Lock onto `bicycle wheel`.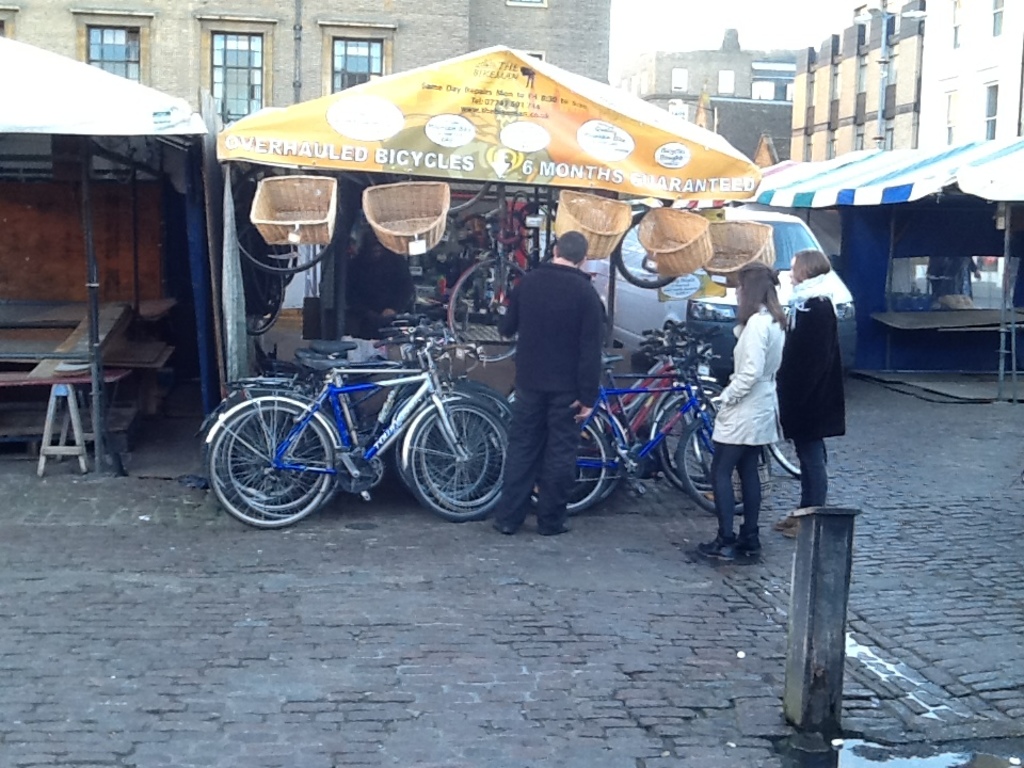
Locked: x1=447 y1=255 x2=525 y2=357.
